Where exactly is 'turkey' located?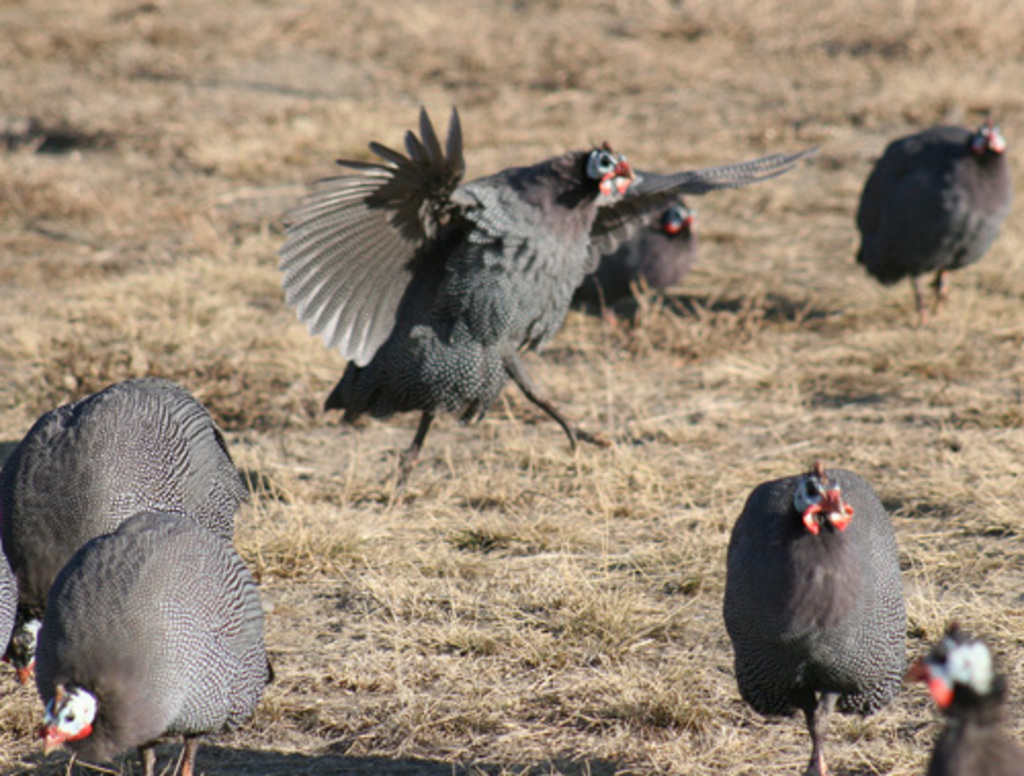
Its bounding box is (25, 510, 274, 774).
